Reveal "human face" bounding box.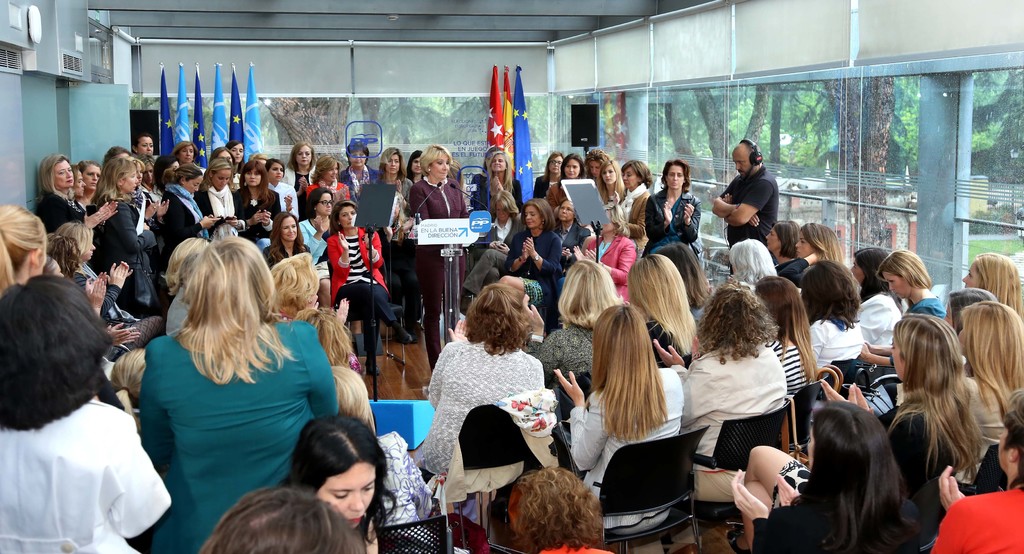
Revealed: box=[732, 153, 750, 178].
